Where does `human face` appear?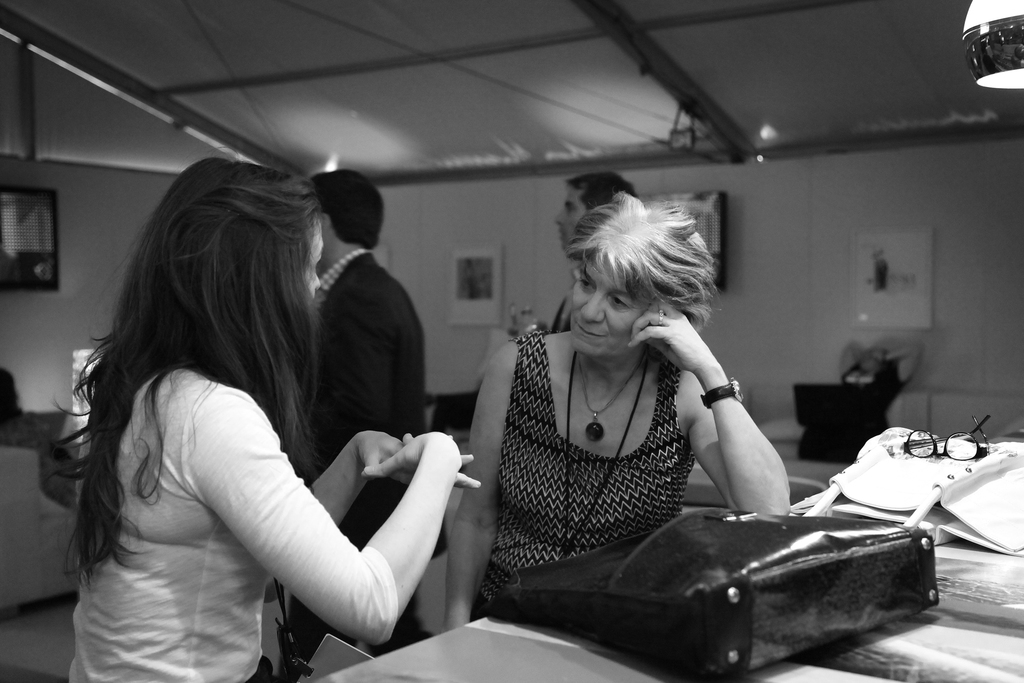
Appears at Rect(301, 217, 324, 303).
